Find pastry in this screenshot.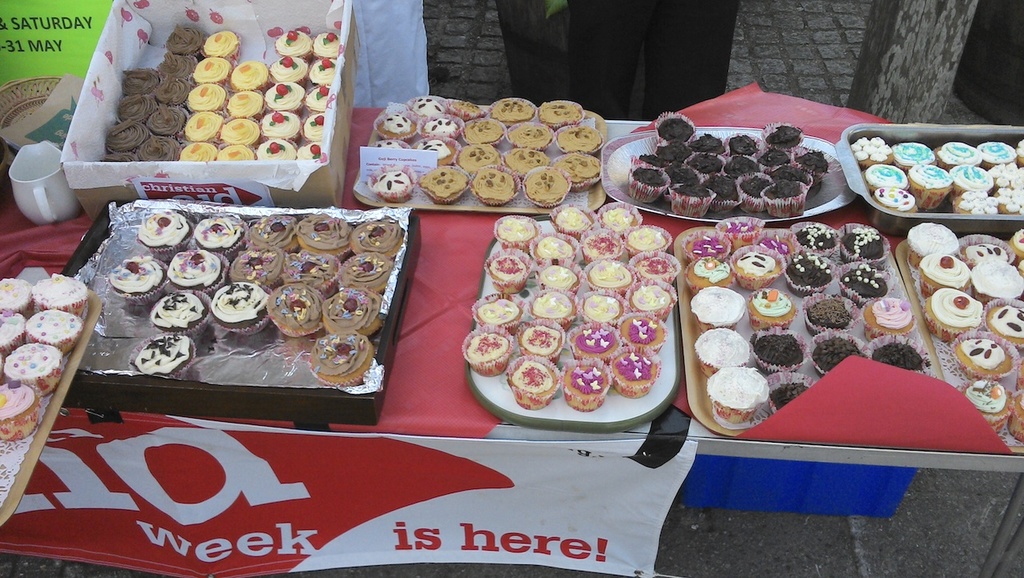
The bounding box for pastry is box=[274, 30, 307, 58].
